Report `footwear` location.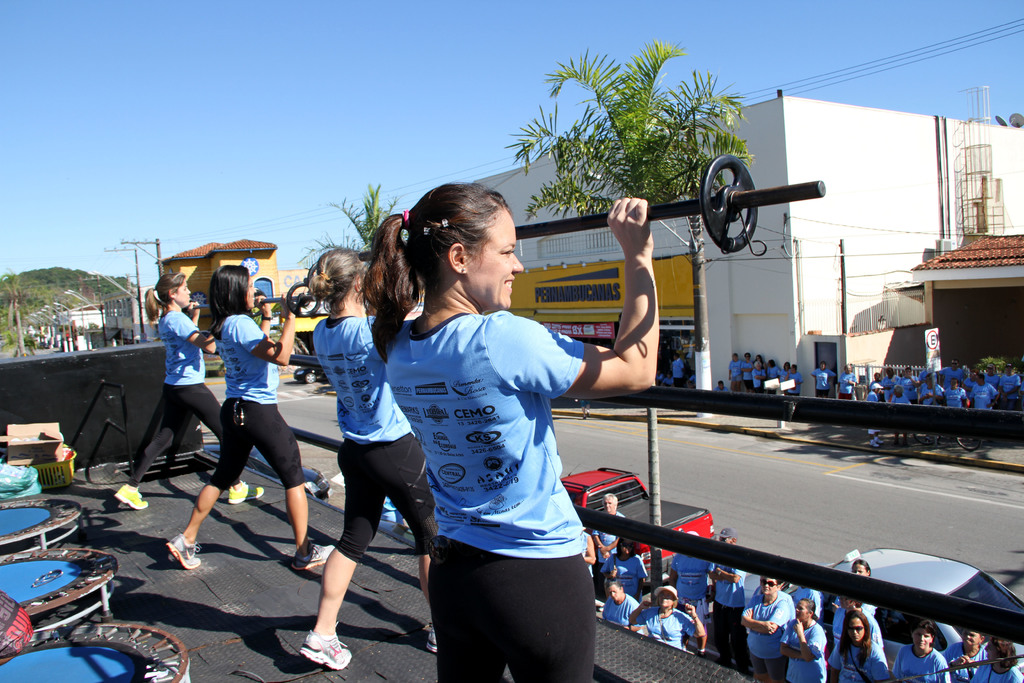
Report: locate(880, 441, 886, 451).
